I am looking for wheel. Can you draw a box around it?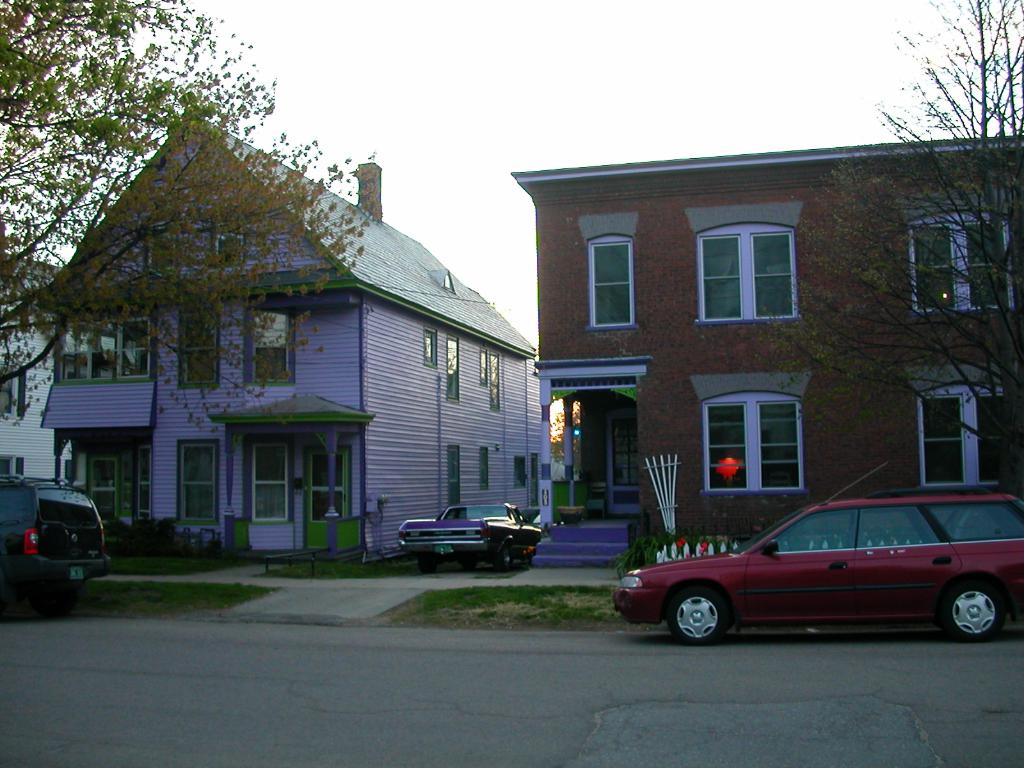
Sure, the bounding box is 938, 580, 1010, 651.
